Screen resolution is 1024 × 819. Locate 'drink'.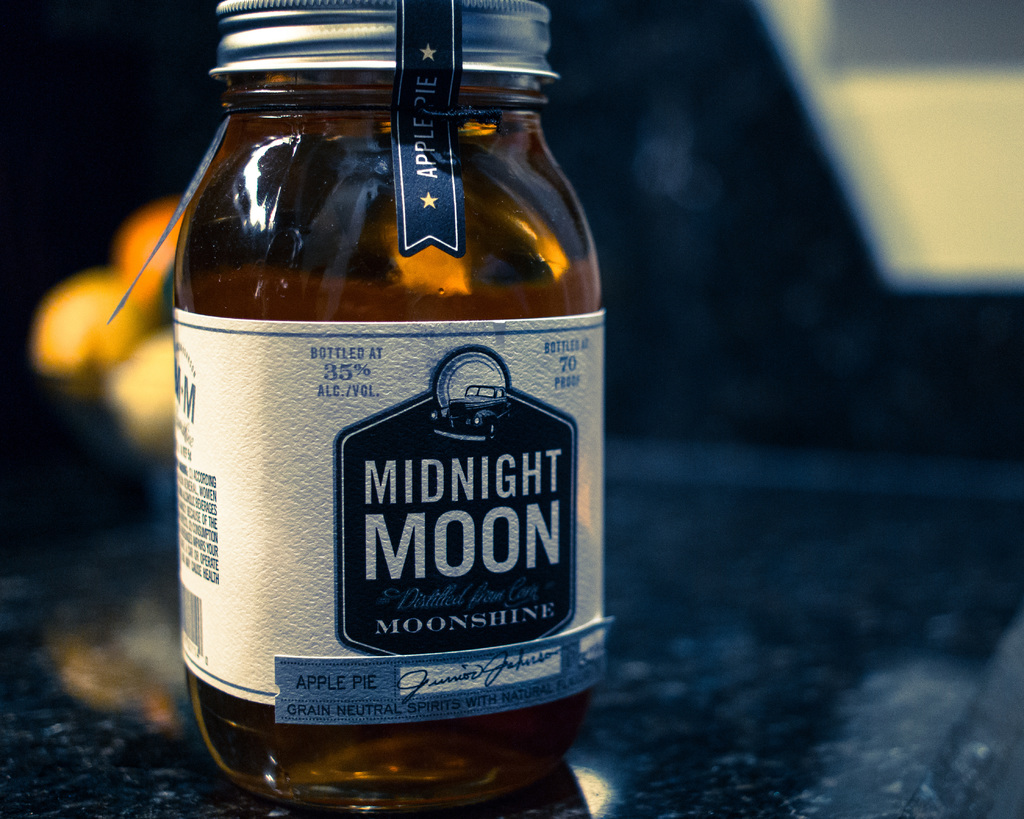
[x1=164, y1=28, x2=610, y2=818].
